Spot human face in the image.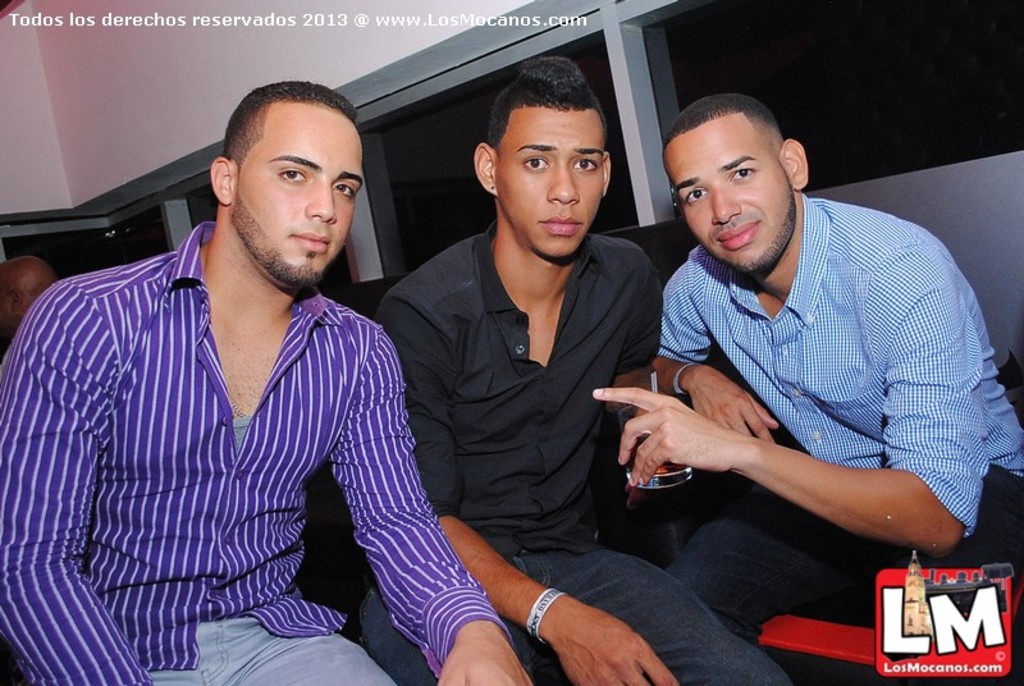
human face found at Rect(236, 101, 365, 287).
